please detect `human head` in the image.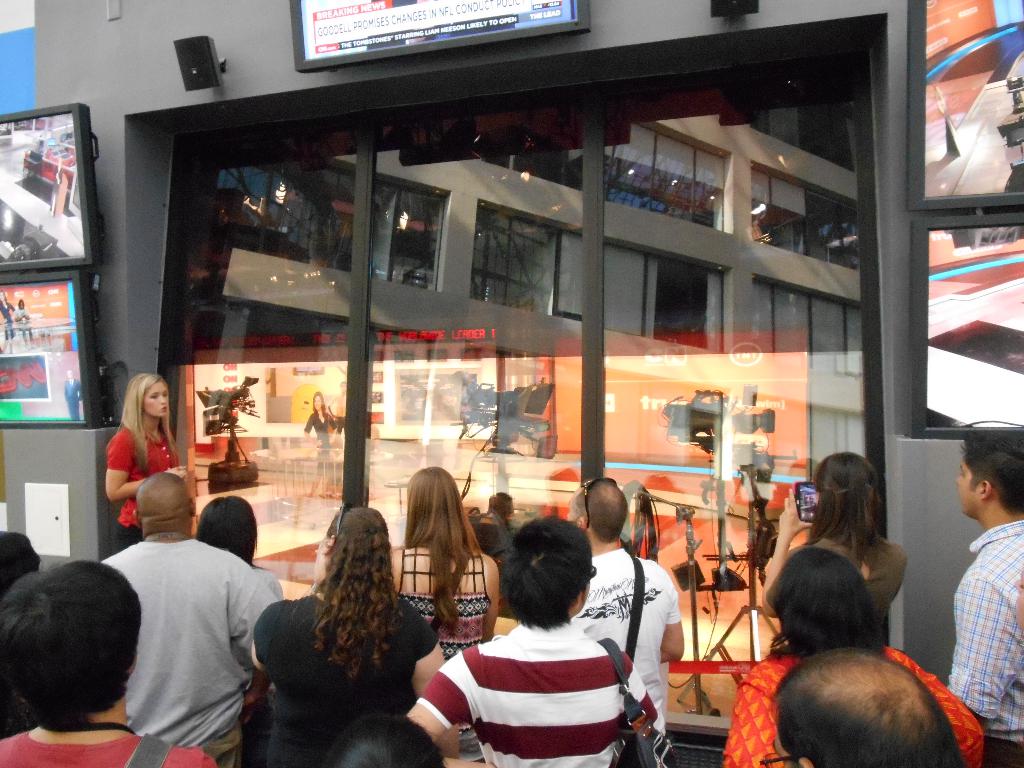
Rect(404, 467, 461, 527).
